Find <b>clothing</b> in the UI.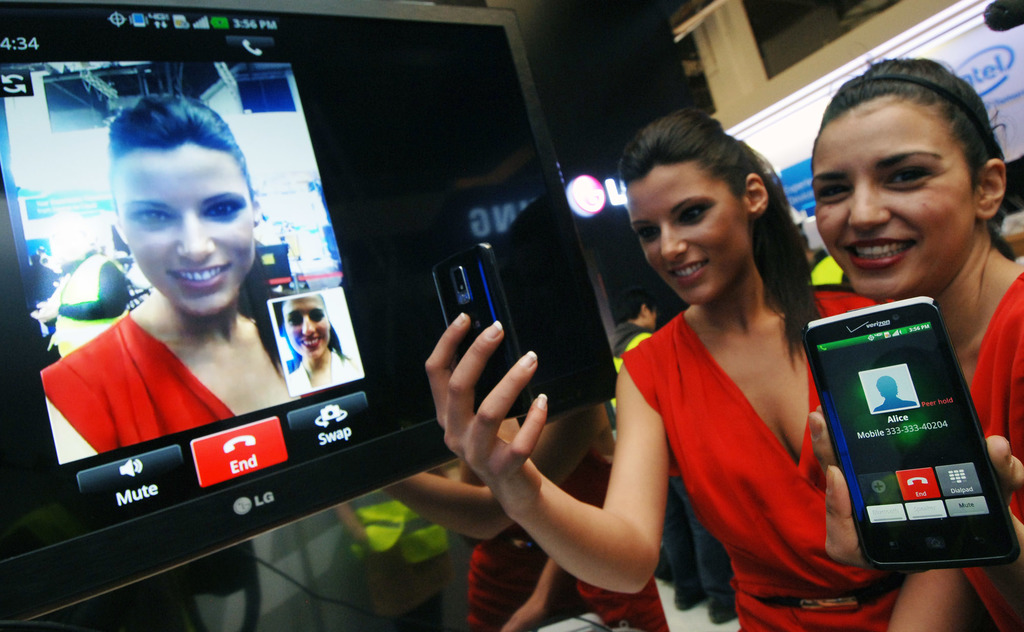
UI element at crop(625, 310, 917, 631).
